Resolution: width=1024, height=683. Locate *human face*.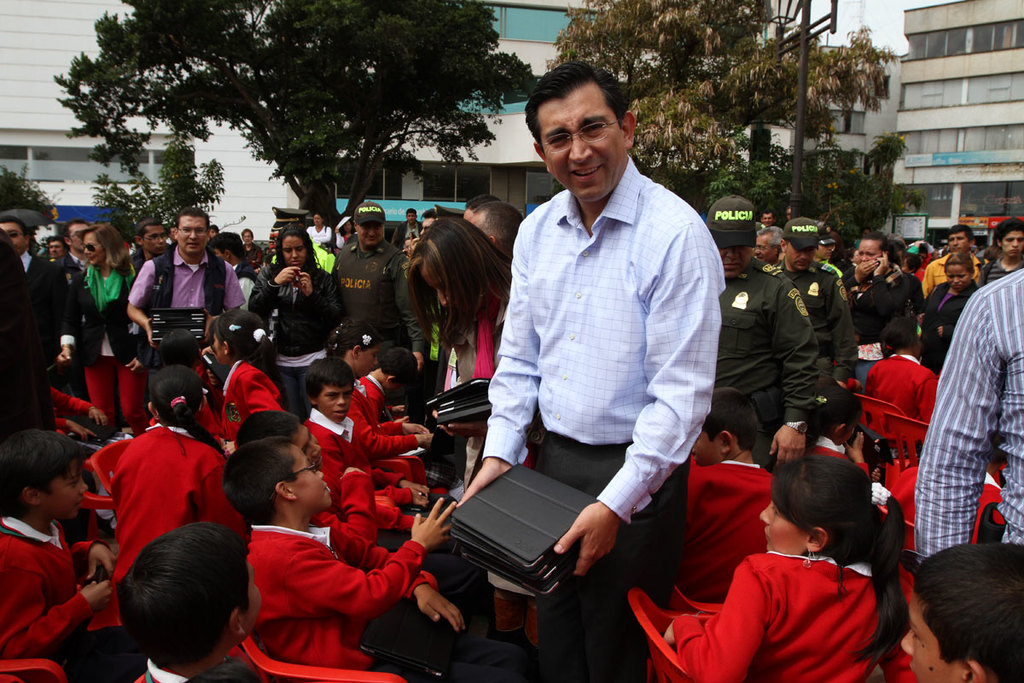
{"x1": 948, "y1": 264, "x2": 969, "y2": 289}.
